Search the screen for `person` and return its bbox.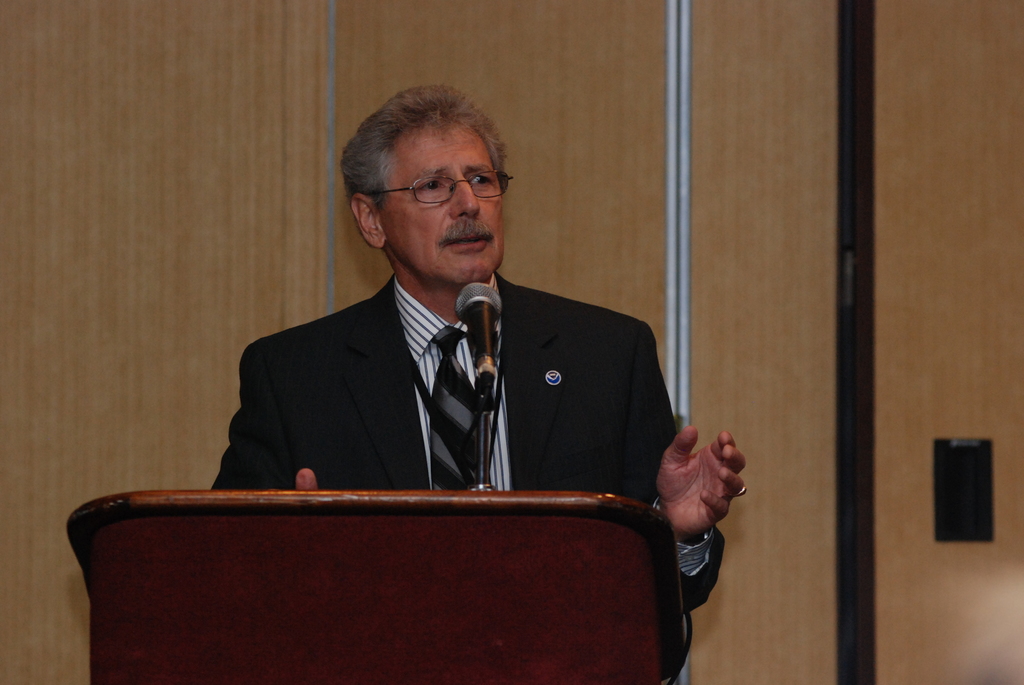
Found: left=221, top=82, right=745, bottom=628.
